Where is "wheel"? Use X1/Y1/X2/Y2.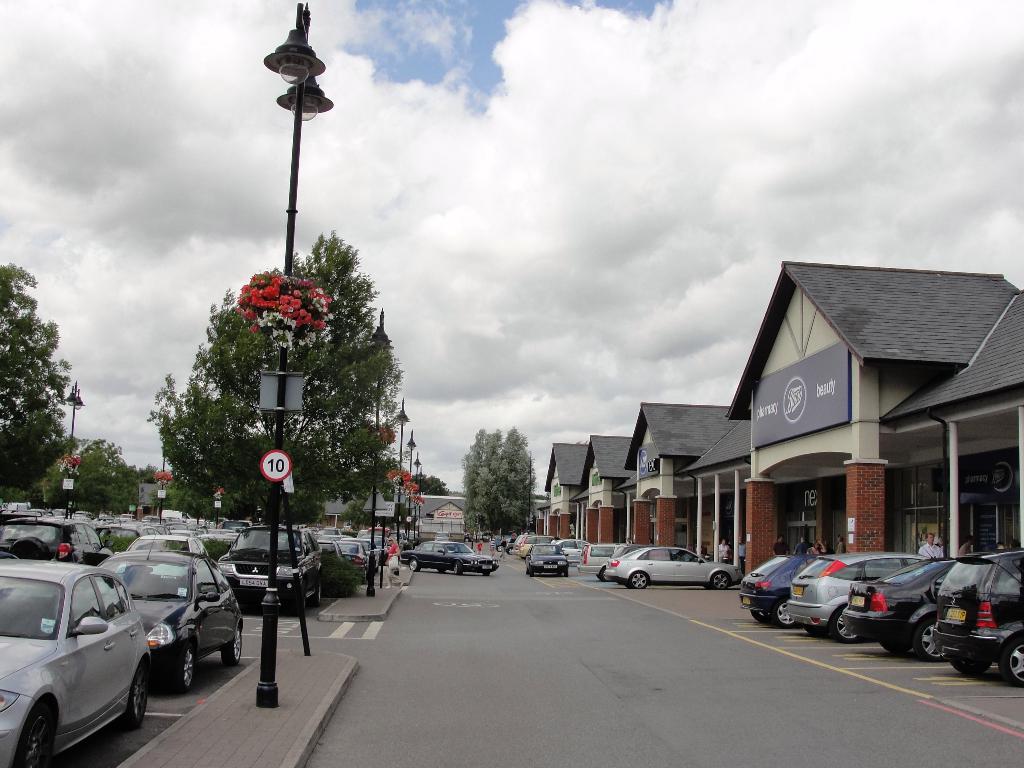
222/627/243/665.
